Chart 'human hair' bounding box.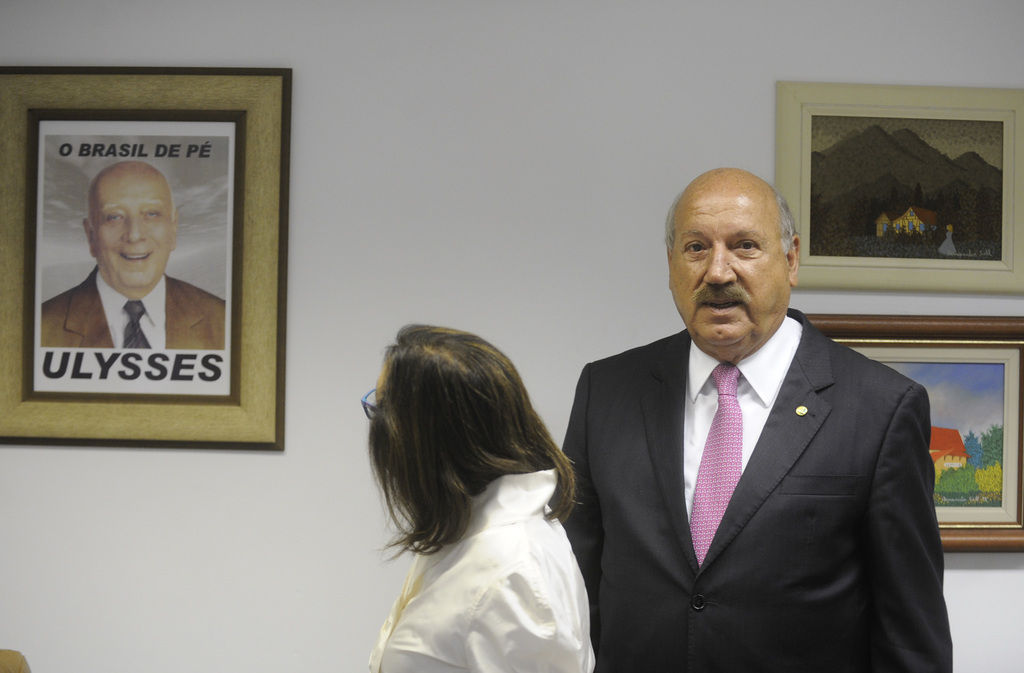
Charted: detection(655, 168, 804, 354).
